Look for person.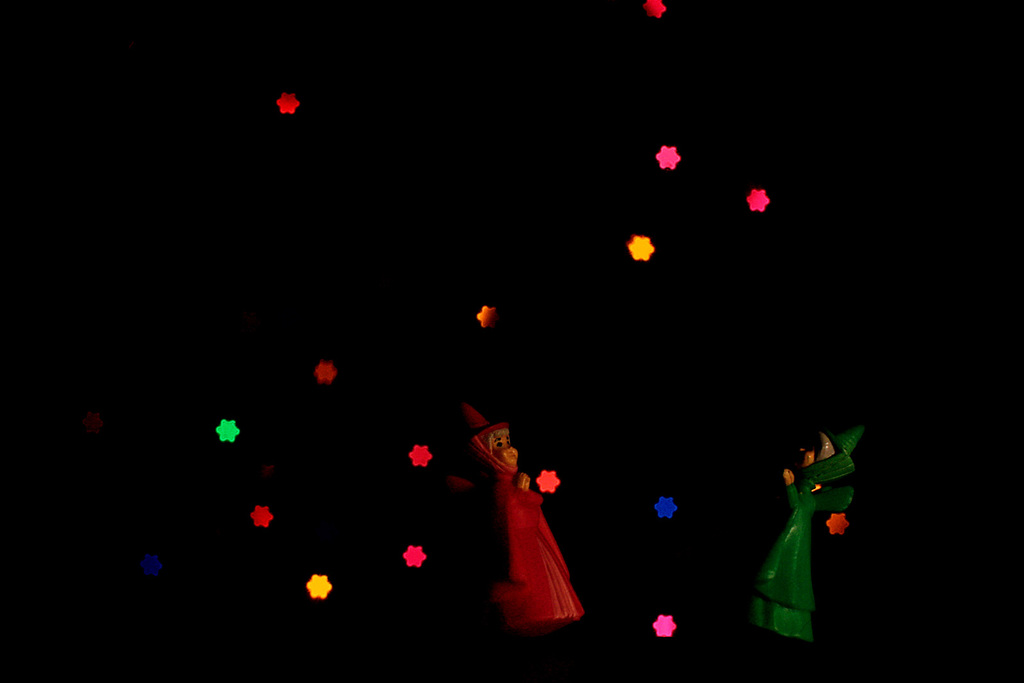
Found: (x1=745, y1=417, x2=871, y2=641).
